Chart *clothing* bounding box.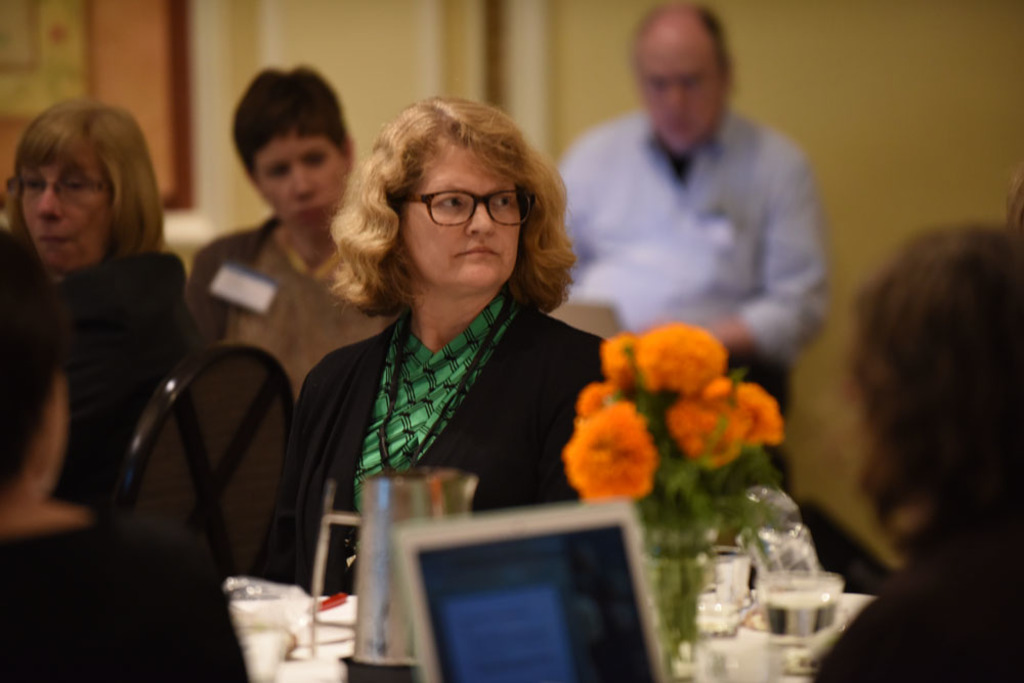
Charted: {"left": 257, "top": 230, "right": 627, "bottom": 565}.
